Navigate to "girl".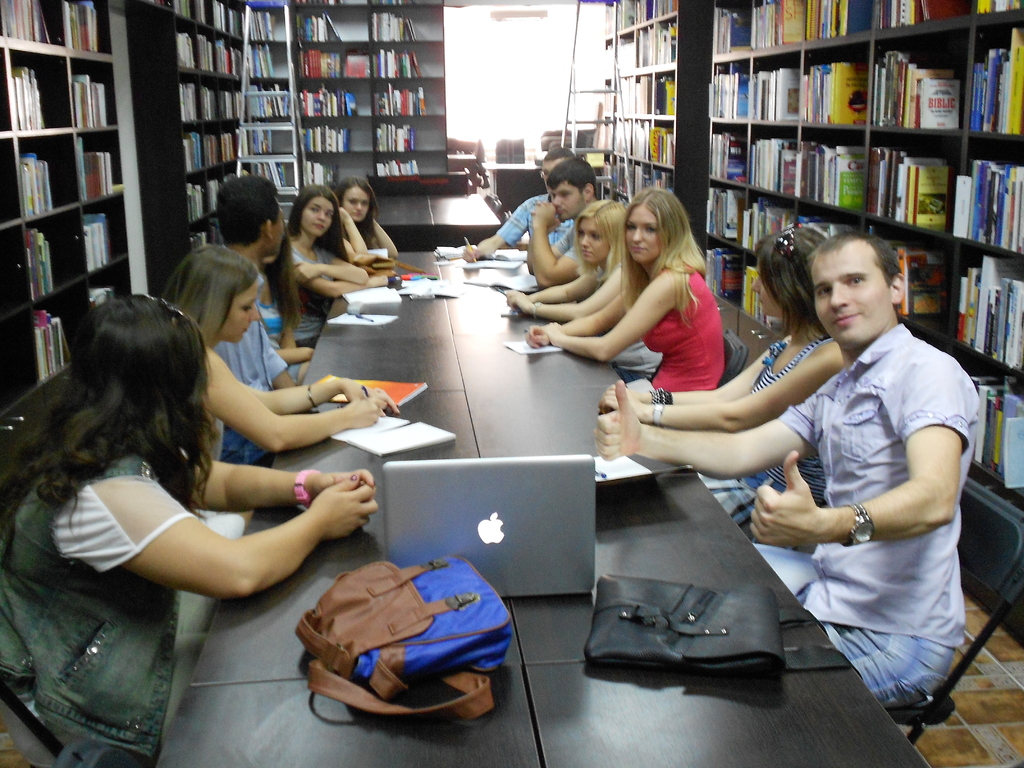
Navigation target: box=[0, 294, 376, 760].
